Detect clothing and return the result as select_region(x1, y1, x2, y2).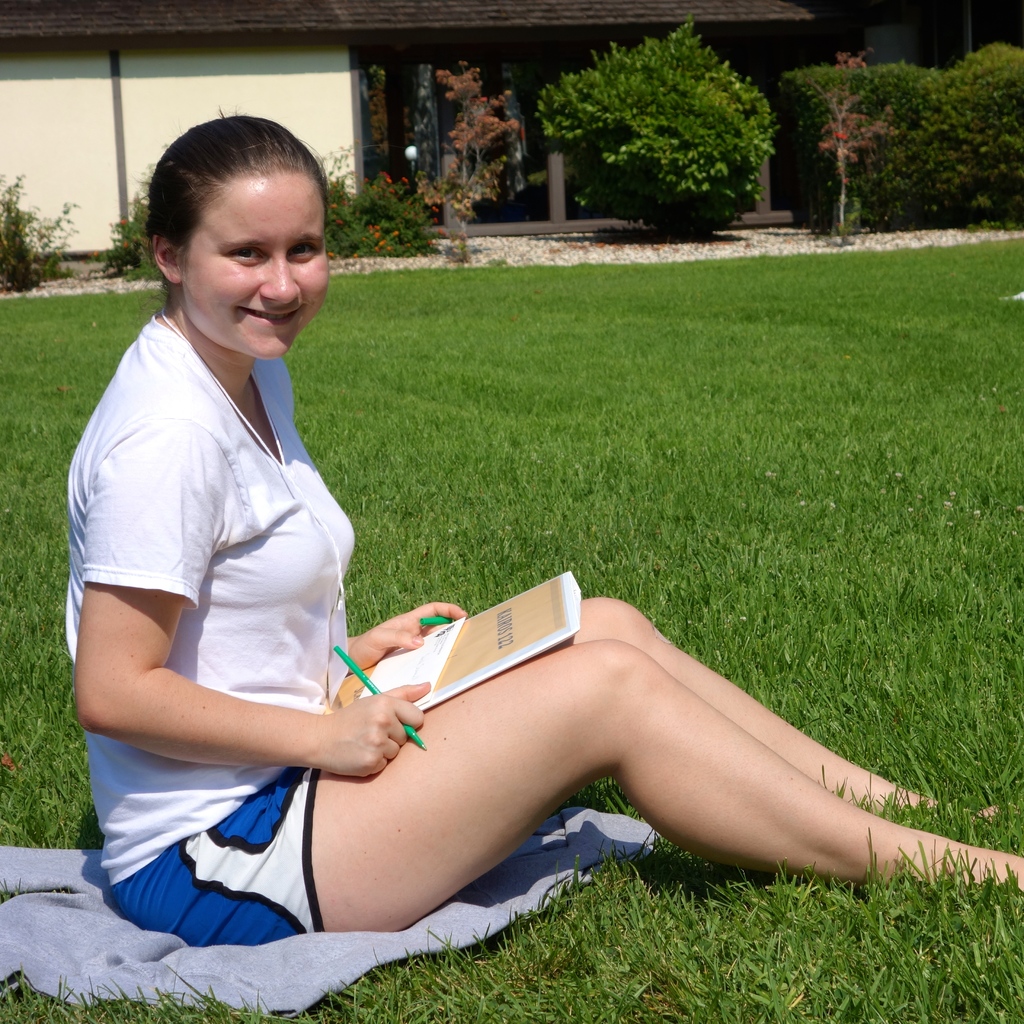
select_region(95, 246, 422, 909).
